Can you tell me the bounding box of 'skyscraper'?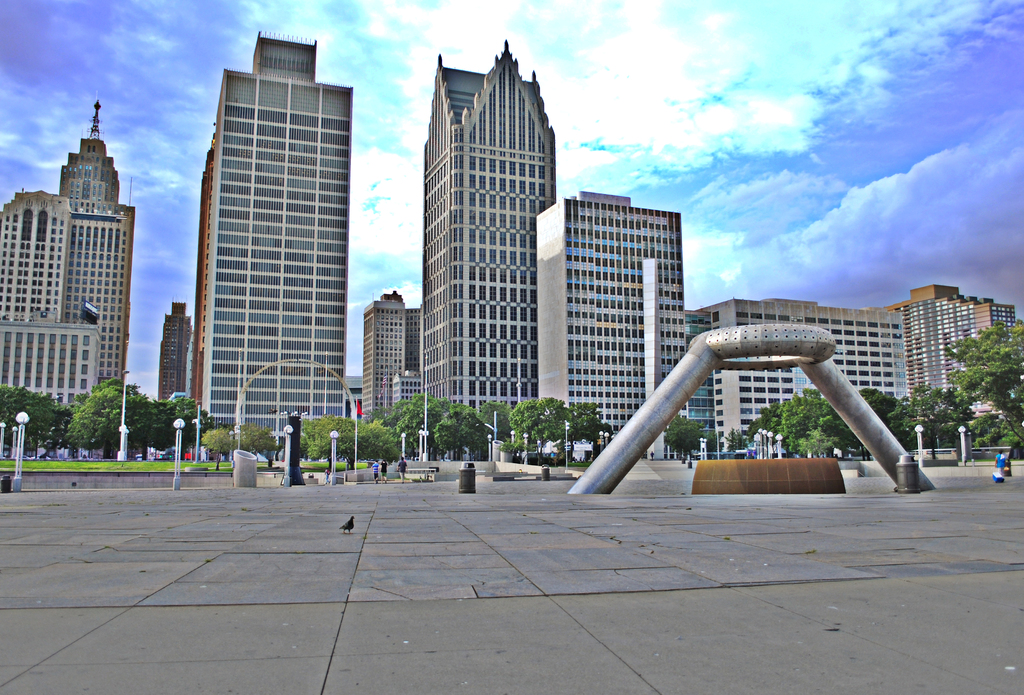
[156, 300, 193, 413].
